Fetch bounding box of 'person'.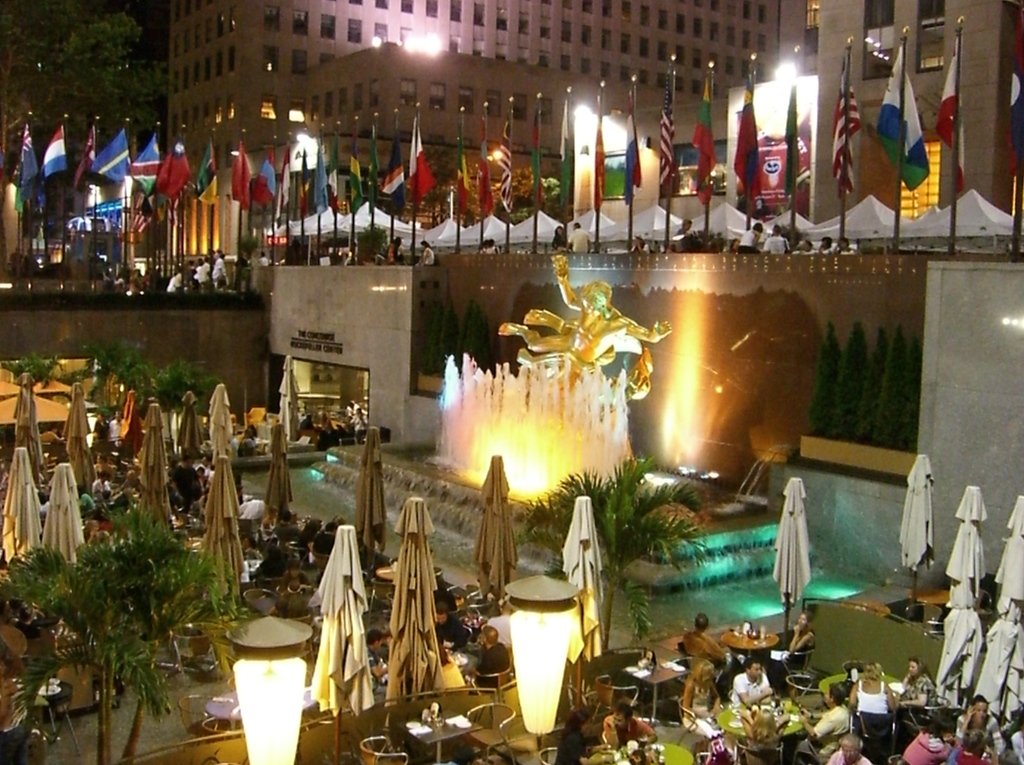
Bbox: l=552, t=228, r=568, b=249.
